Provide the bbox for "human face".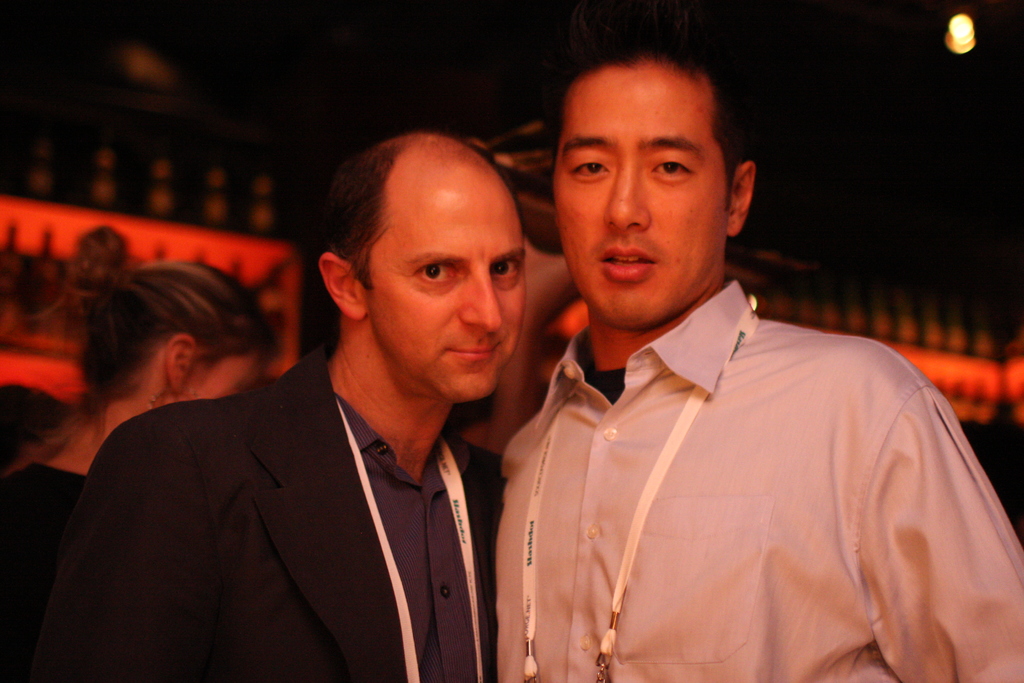
<box>178,349,291,400</box>.
